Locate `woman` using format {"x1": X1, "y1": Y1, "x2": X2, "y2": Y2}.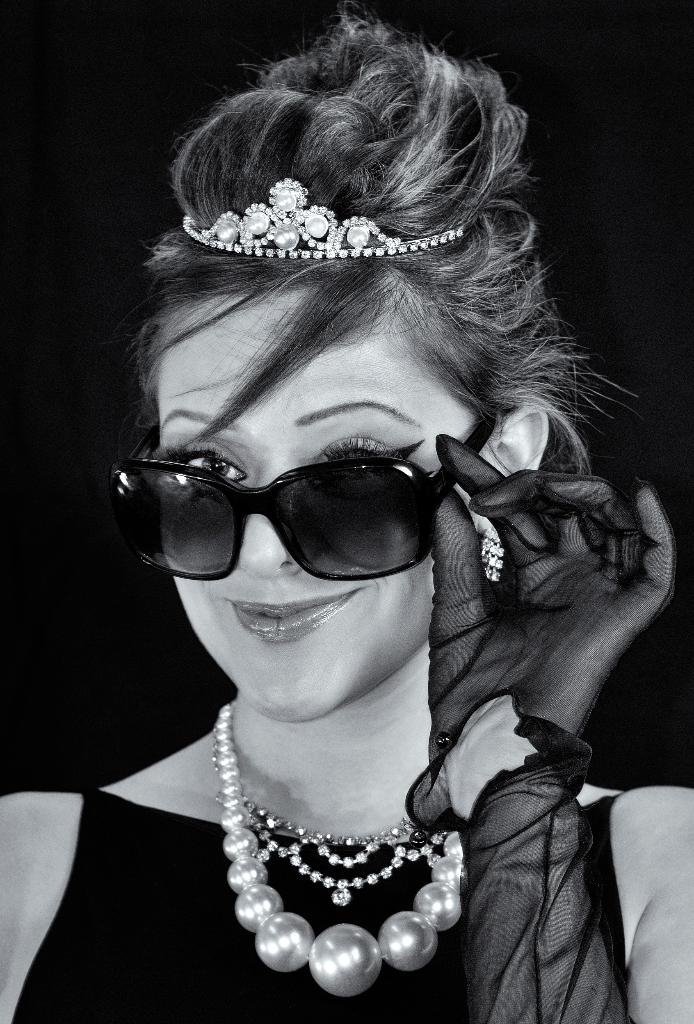
{"x1": 0, "y1": 12, "x2": 693, "y2": 1023}.
